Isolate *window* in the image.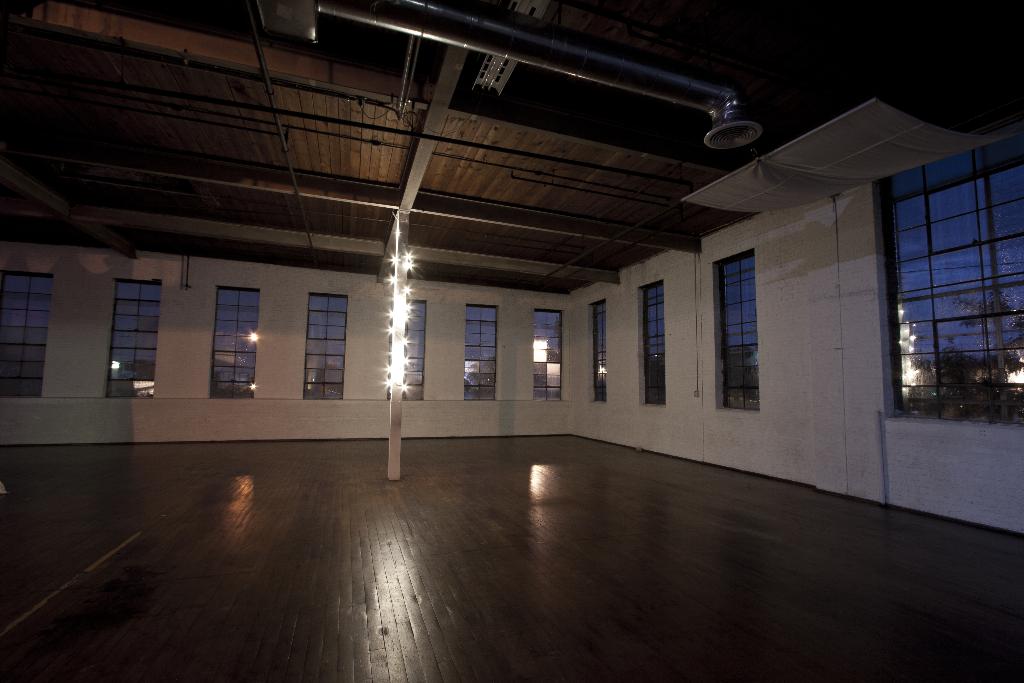
Isolated region: 532:311:564:403.
